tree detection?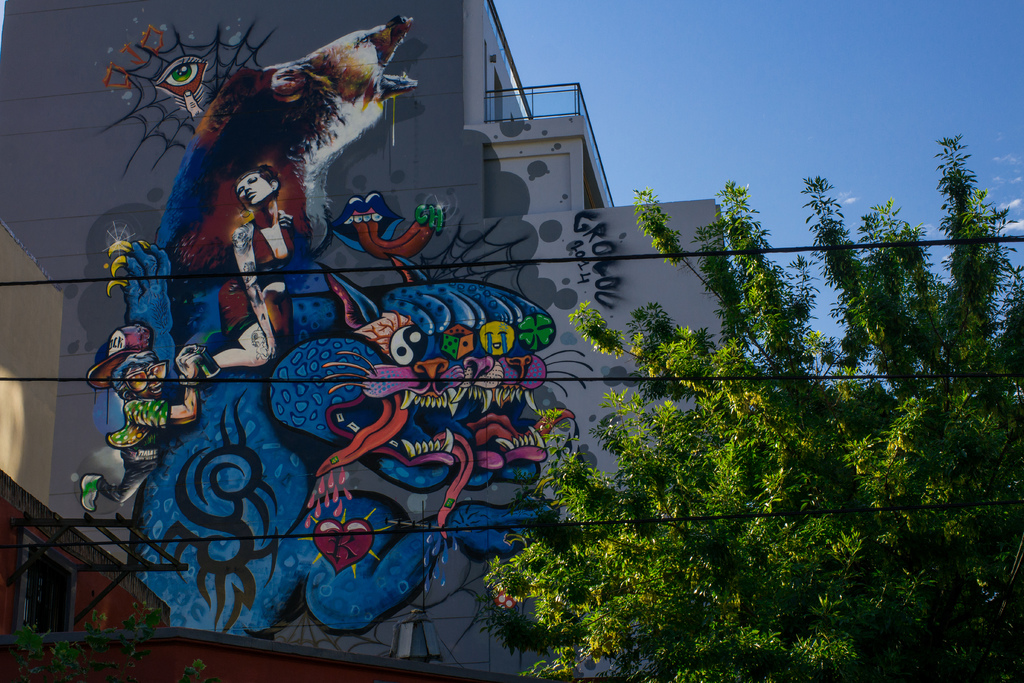
461,126,1023,682
